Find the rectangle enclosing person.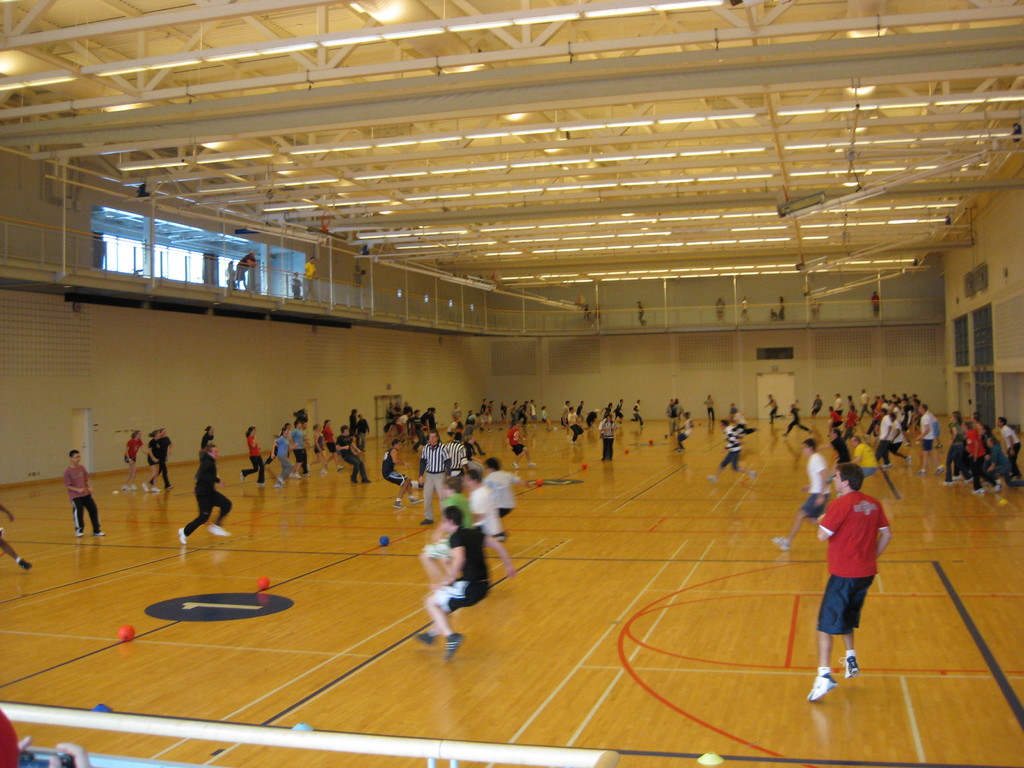
Rect(419, 500, 517, 668).
